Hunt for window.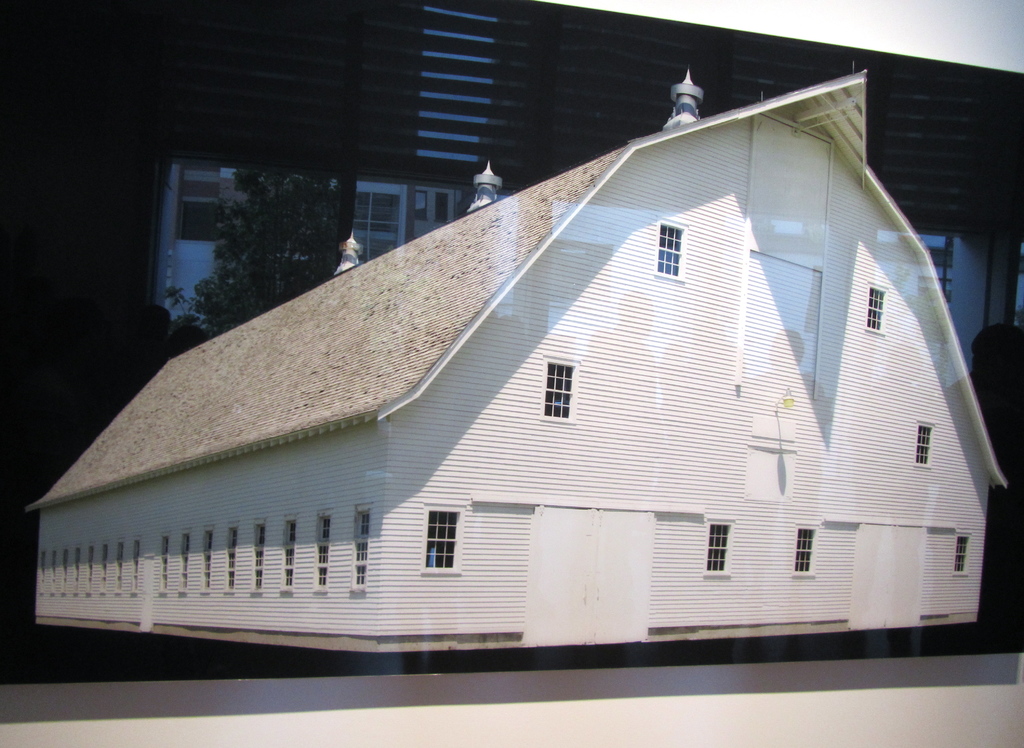
Hunted down at x1=703 y1=510 x2=737 y2=576.
